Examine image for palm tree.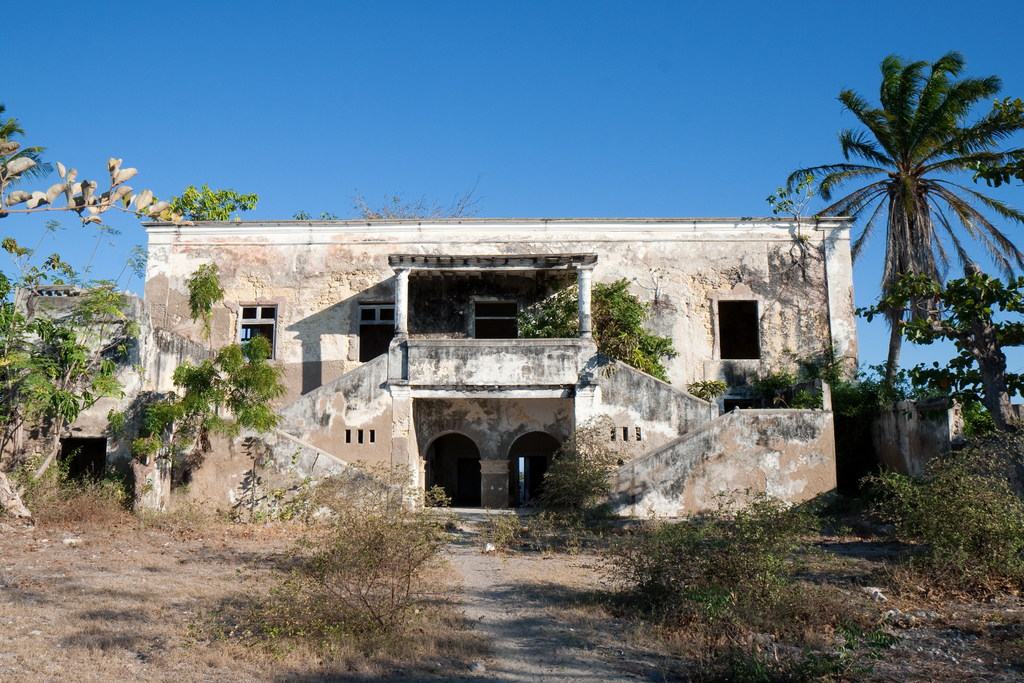
Examination result: box(779, 44, 1023, 429).
